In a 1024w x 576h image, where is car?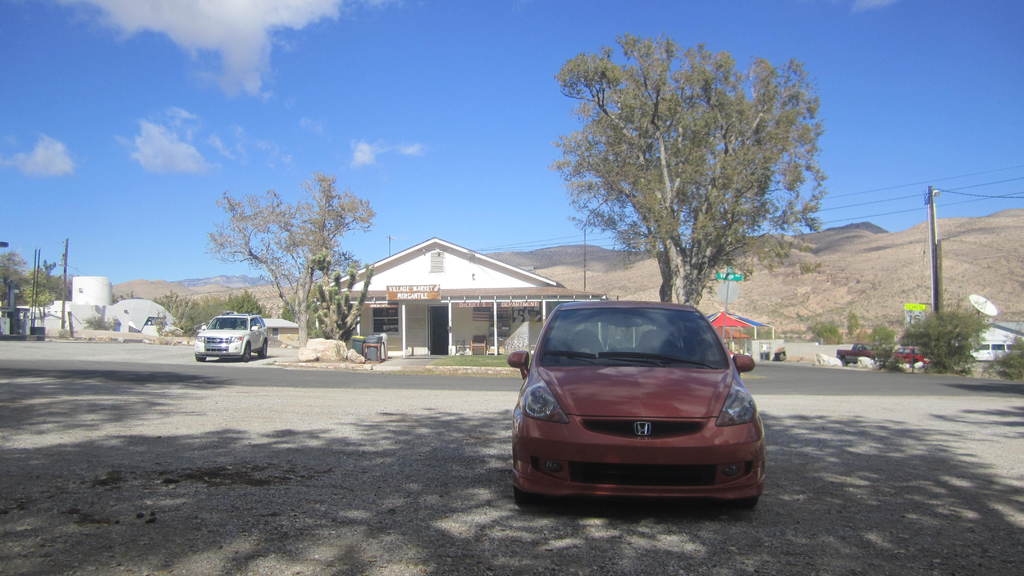
Rect(507, 295, 764, 506).
